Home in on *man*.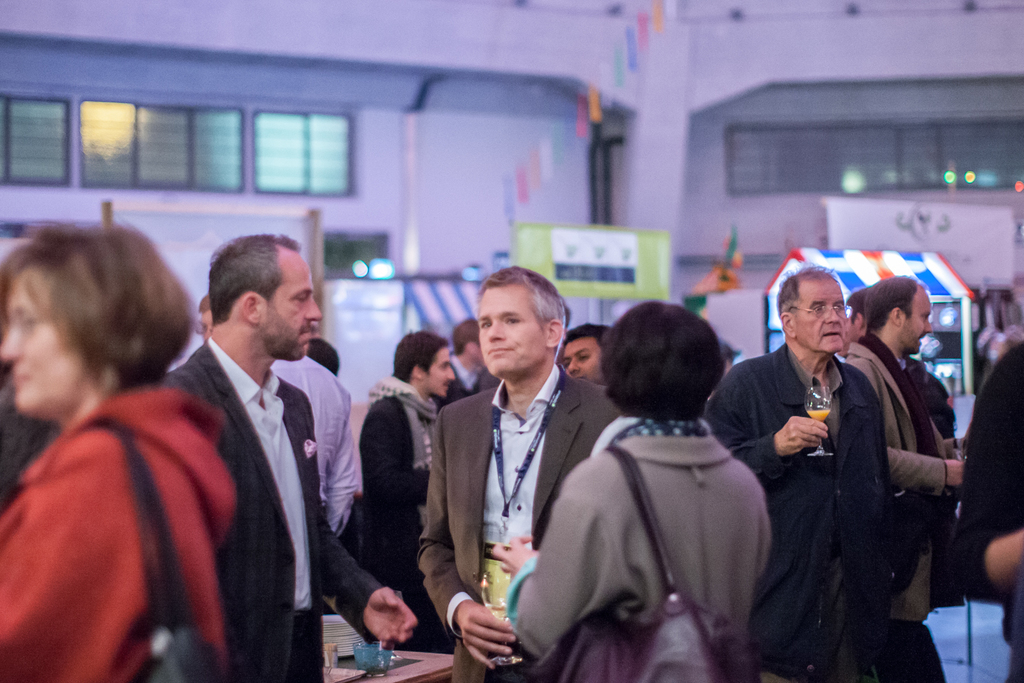
Homed in at BBox(842, 273, 961, 620).
